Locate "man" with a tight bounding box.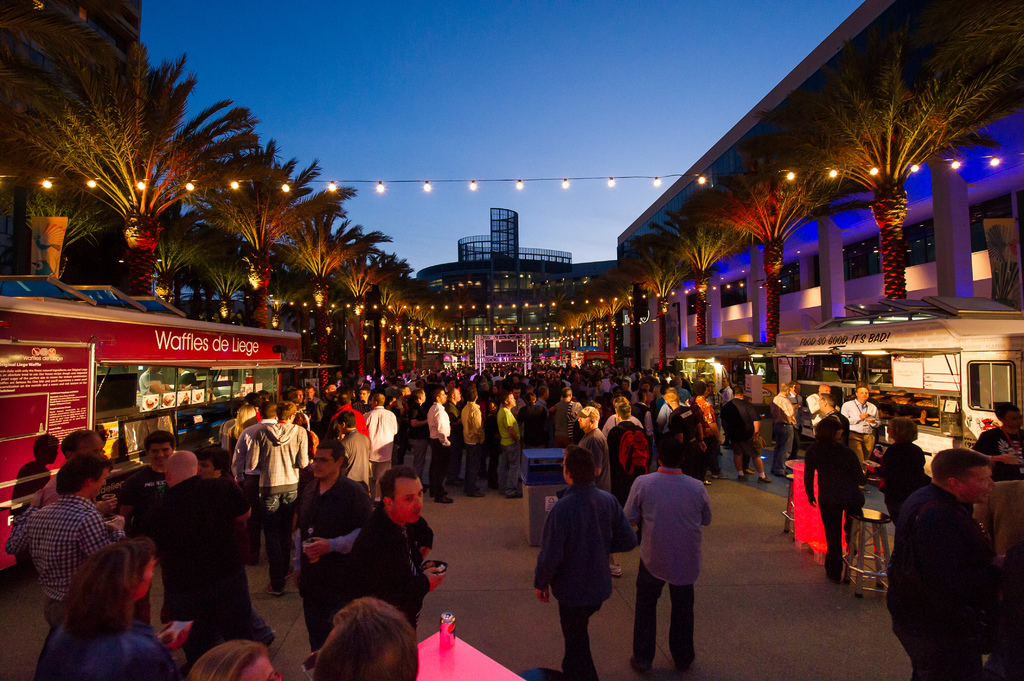
(289,442,375,653).
